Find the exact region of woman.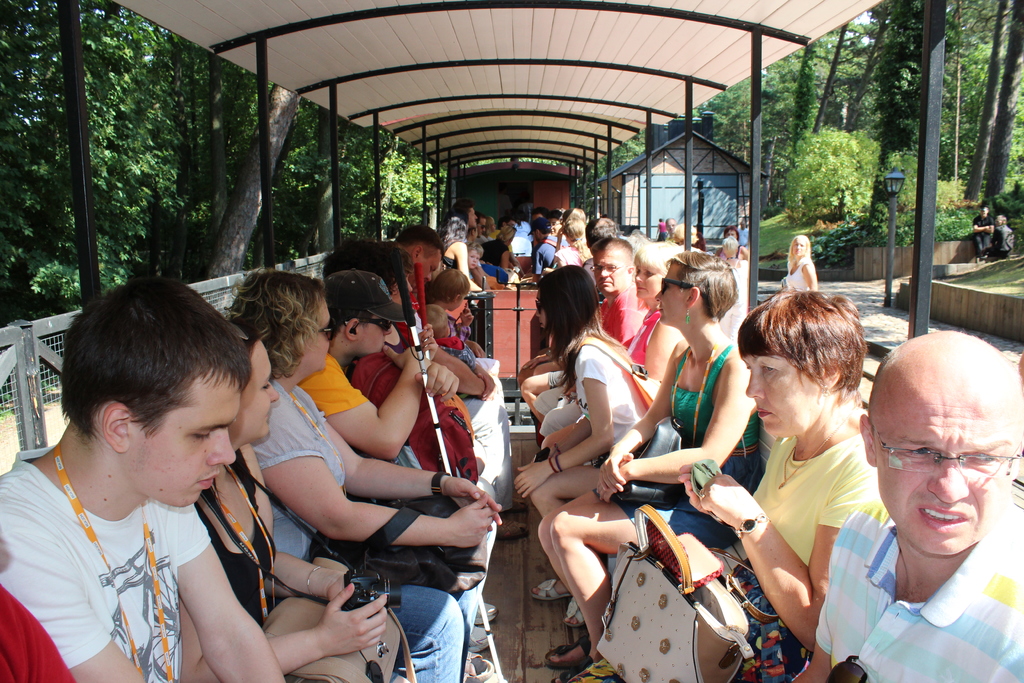
Exact region: <region>723, 235, 748, 276</region>.
